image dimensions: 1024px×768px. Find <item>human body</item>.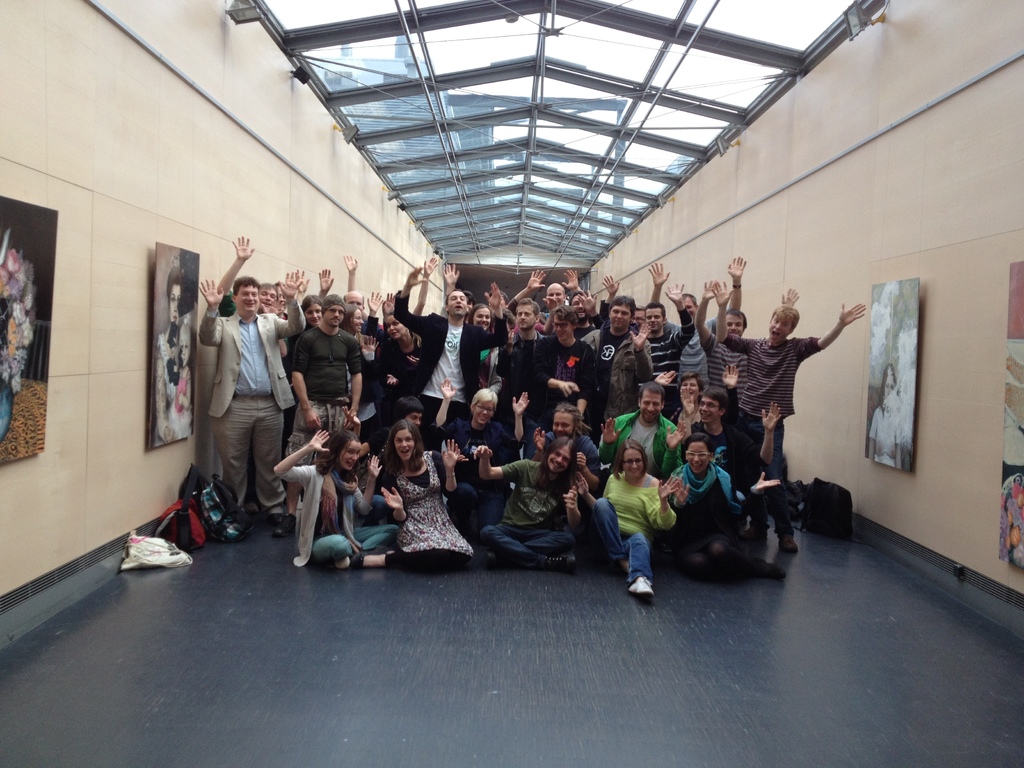
(391,265,500,425).
